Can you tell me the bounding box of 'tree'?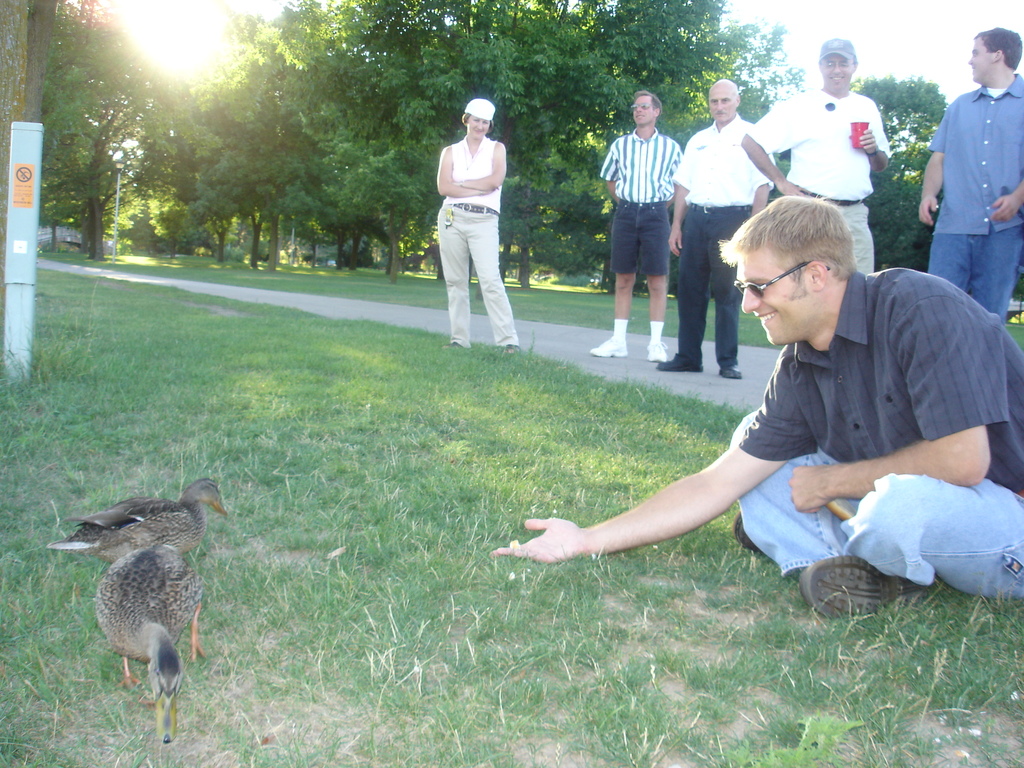
{"x1": 48, "y1": 16, "x2": 177, "y2": 270}.
